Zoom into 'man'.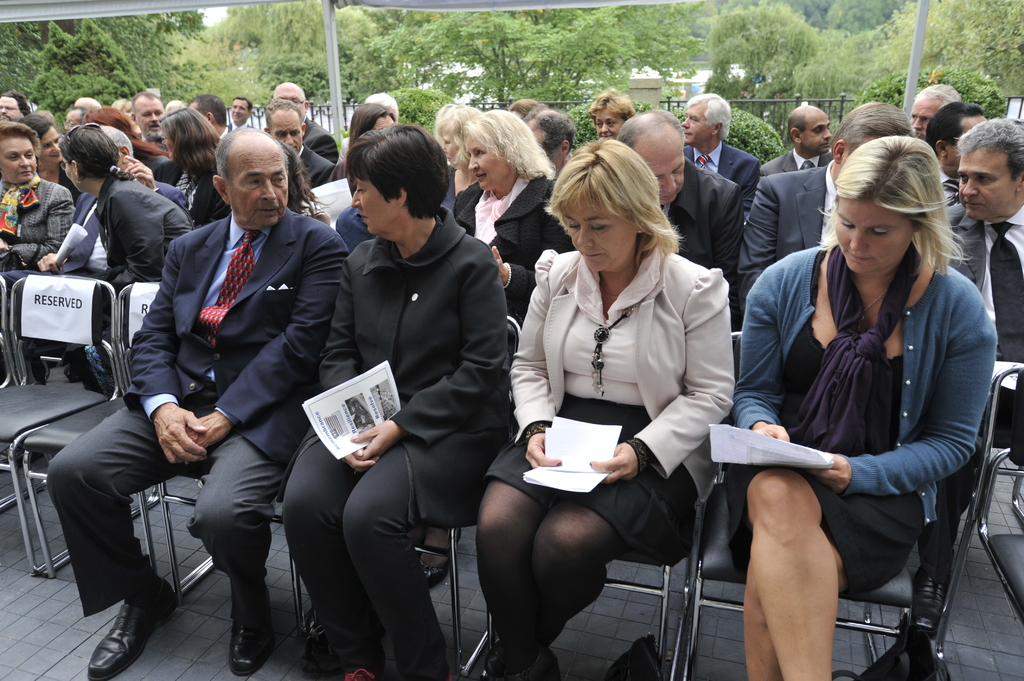
Zoom target: (left=129, top=87, right=169, bottom=145).
